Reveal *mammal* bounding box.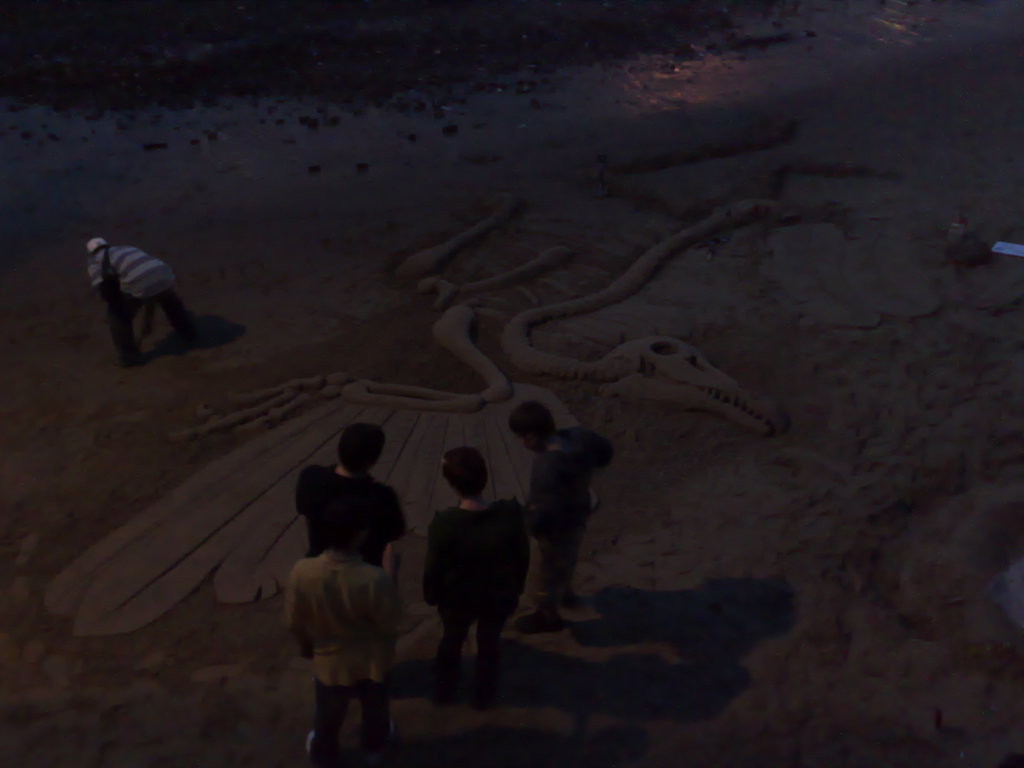
Revealed: [x1=511, y1=405, x2=612, y2=633].
